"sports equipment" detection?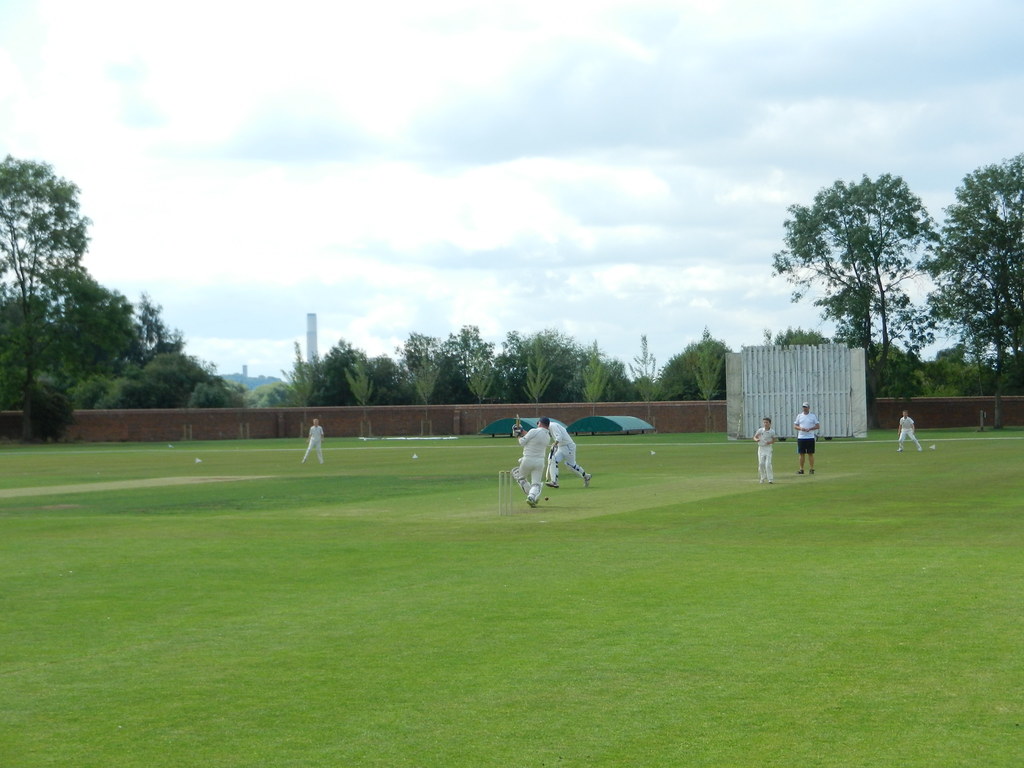
[513, 465, 527, 496]
